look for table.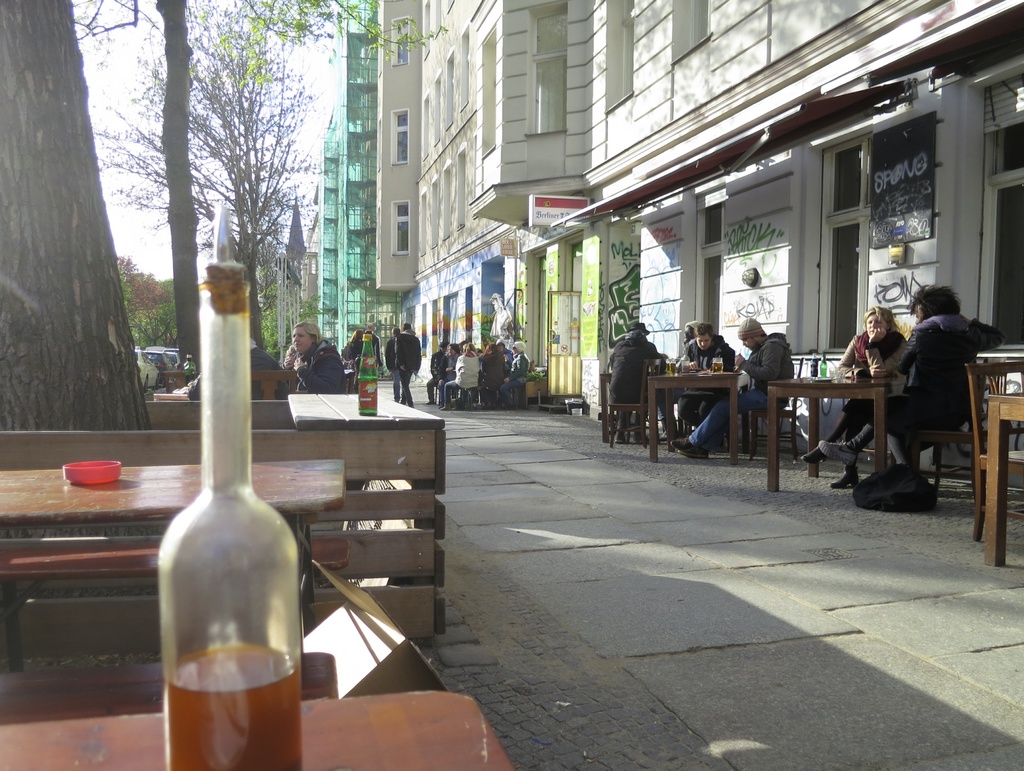
Found: bbox=(0, 457, 344, 649).
